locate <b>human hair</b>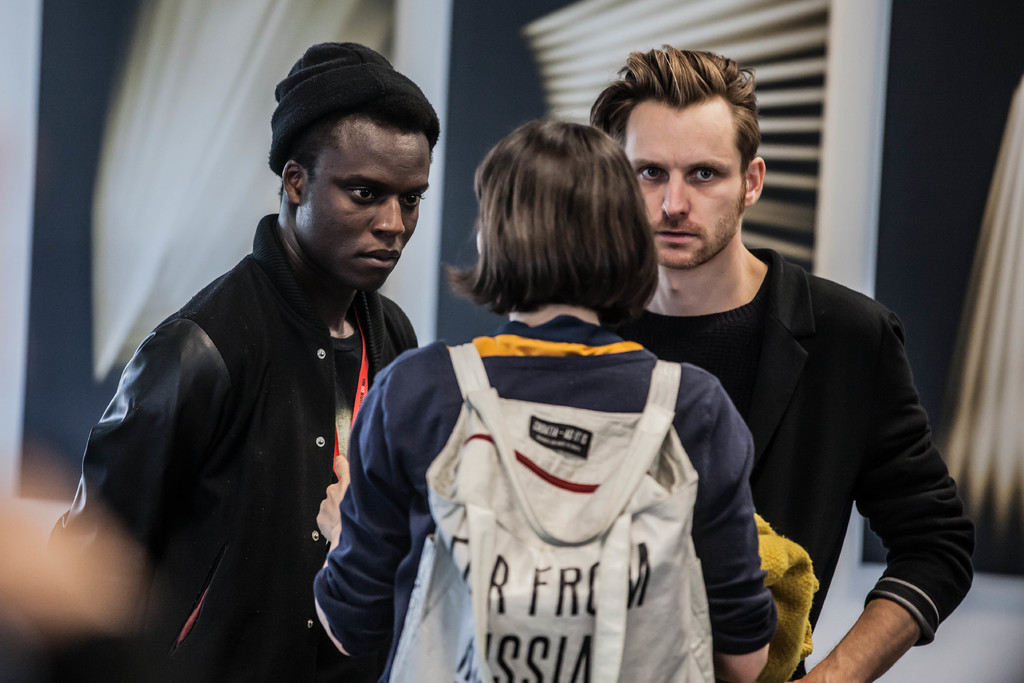
x1=453 y1=121 x2=679 y2=345
